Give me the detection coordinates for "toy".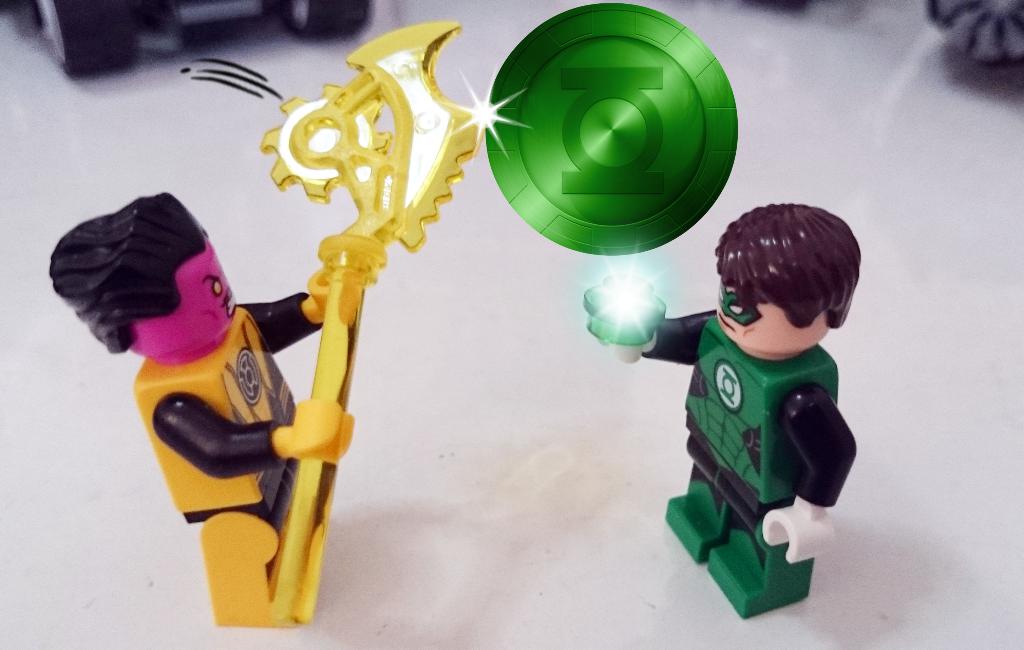
crop(12, 0, 362, 74).
